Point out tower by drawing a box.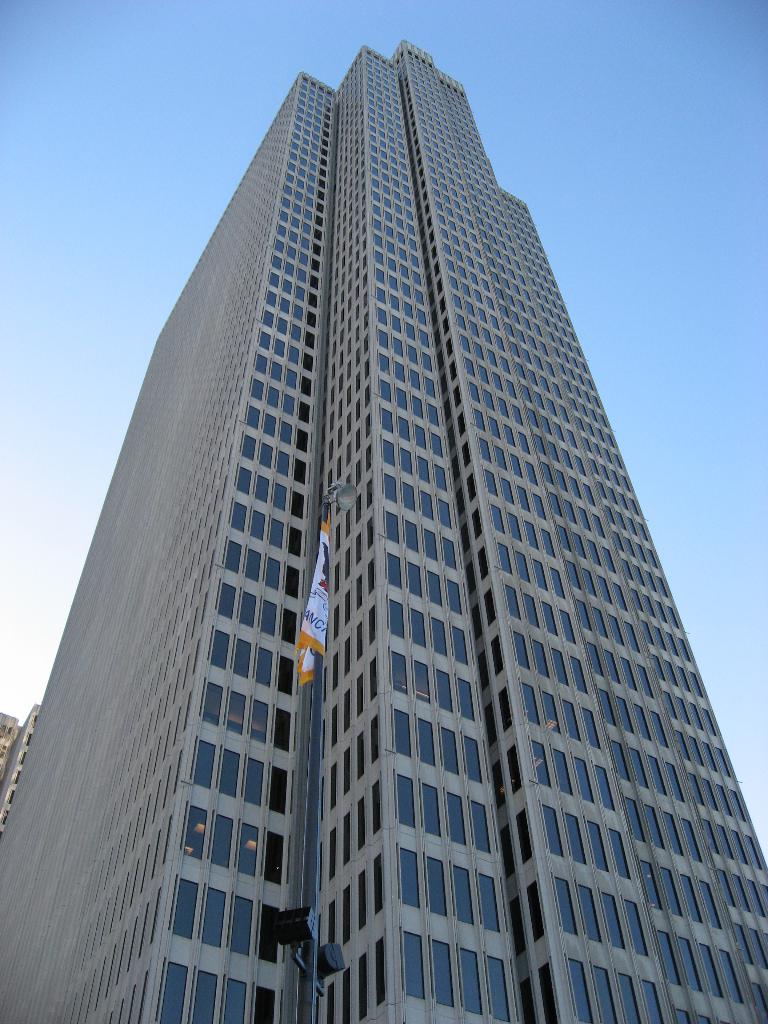
(left=16, top=51, right=740, bottom=884).
